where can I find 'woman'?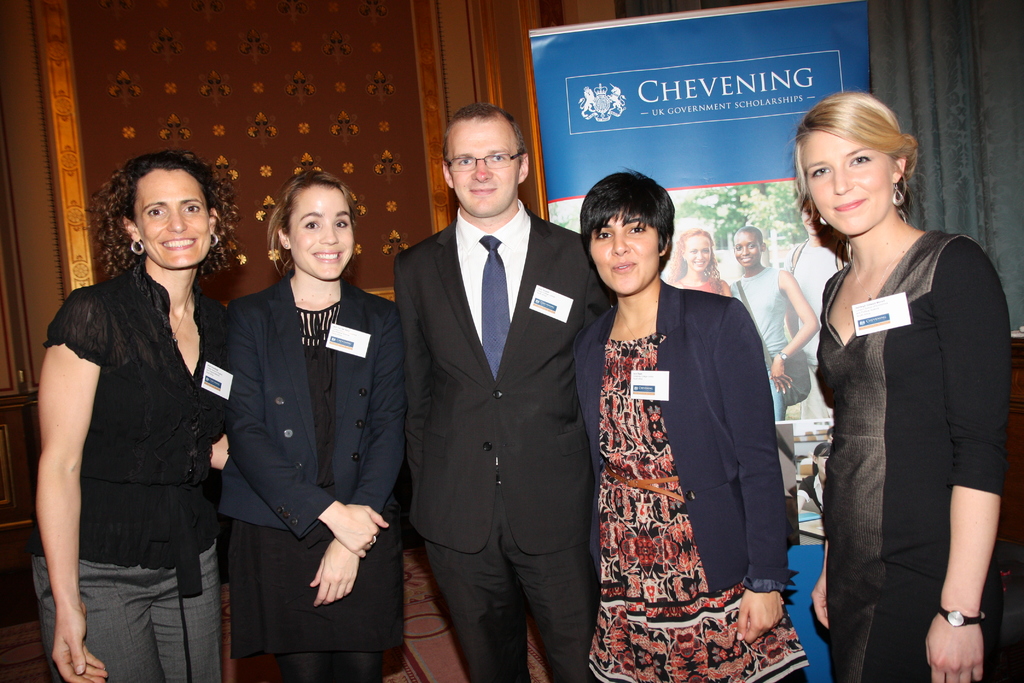
You can find it at left=795, top=78, right=997, bottom=682.
